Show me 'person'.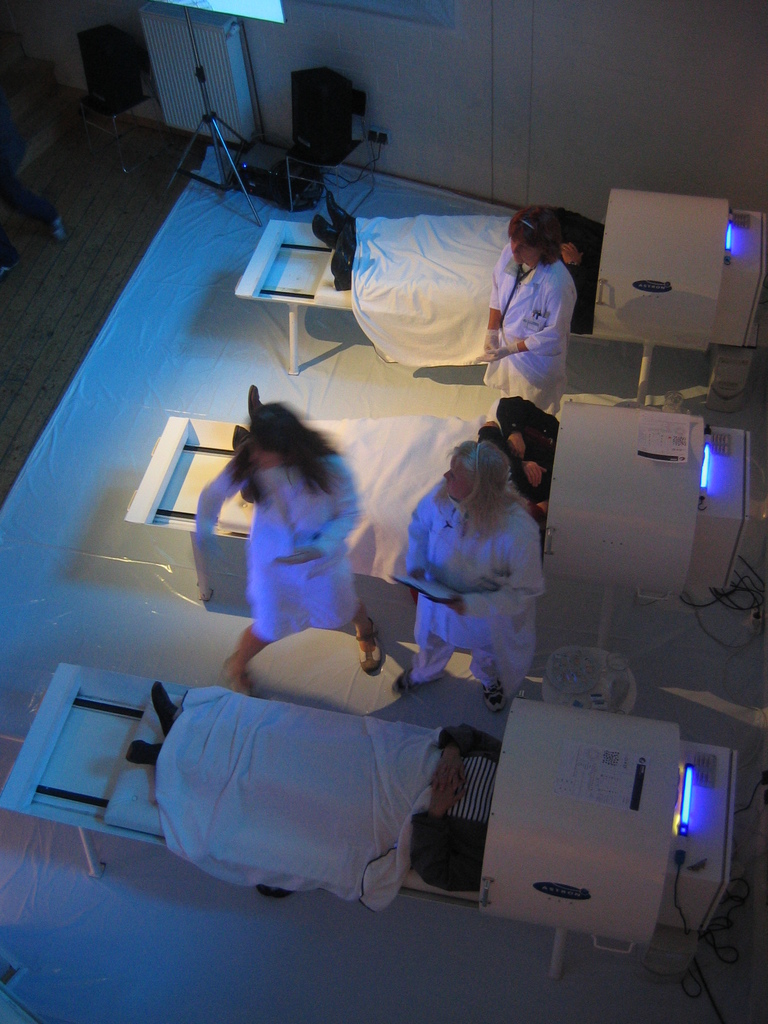
'person' is here: 233/383/557/497.
